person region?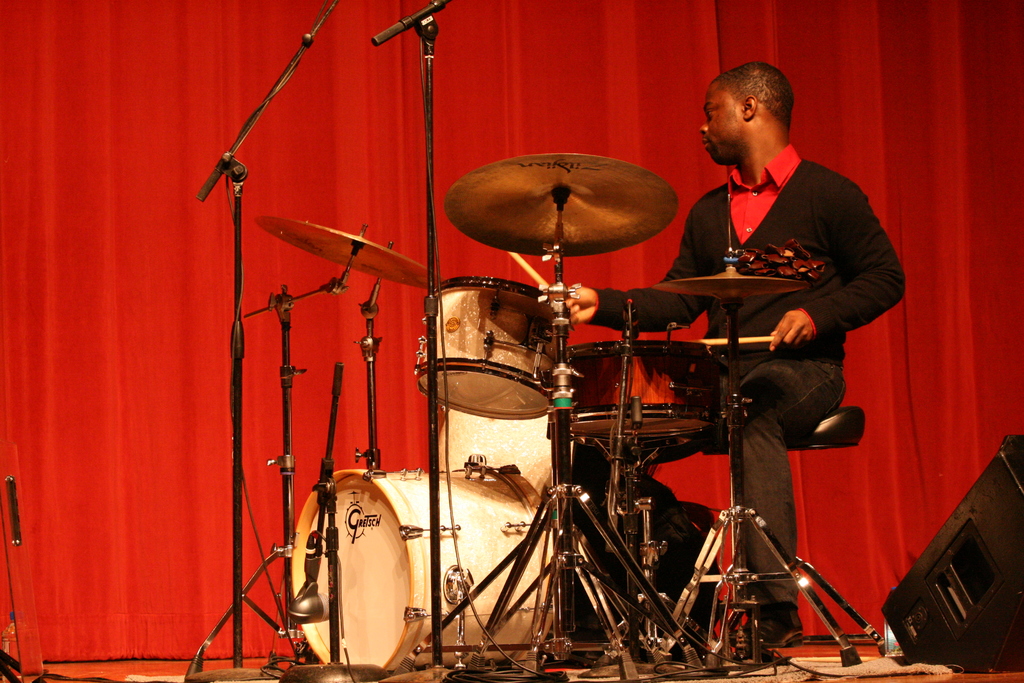
[556,58,908,666]
